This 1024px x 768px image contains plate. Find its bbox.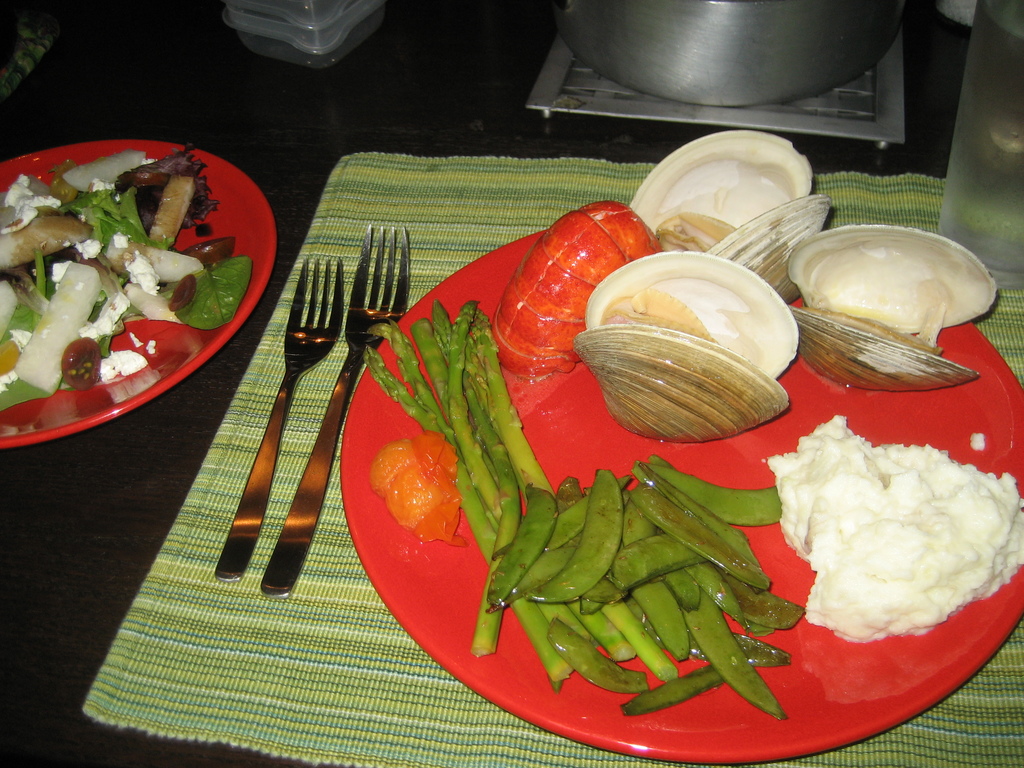
<bbox>346, 168, 1023, 766</bbox>.
